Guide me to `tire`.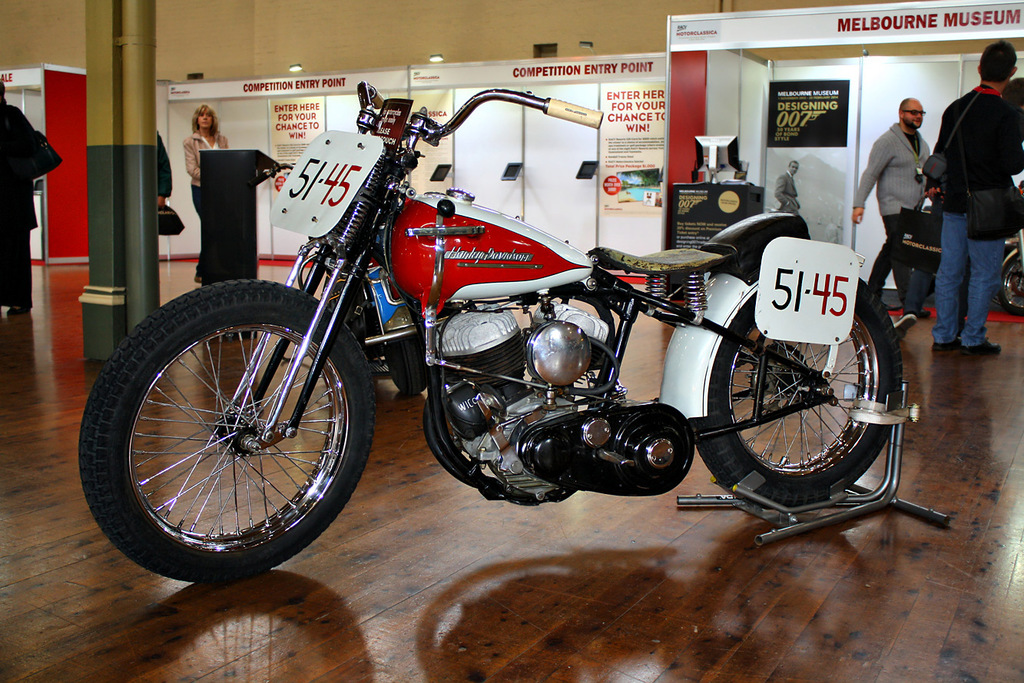
Guidance: x1=684 y1=273 x2=897 y2=510.
